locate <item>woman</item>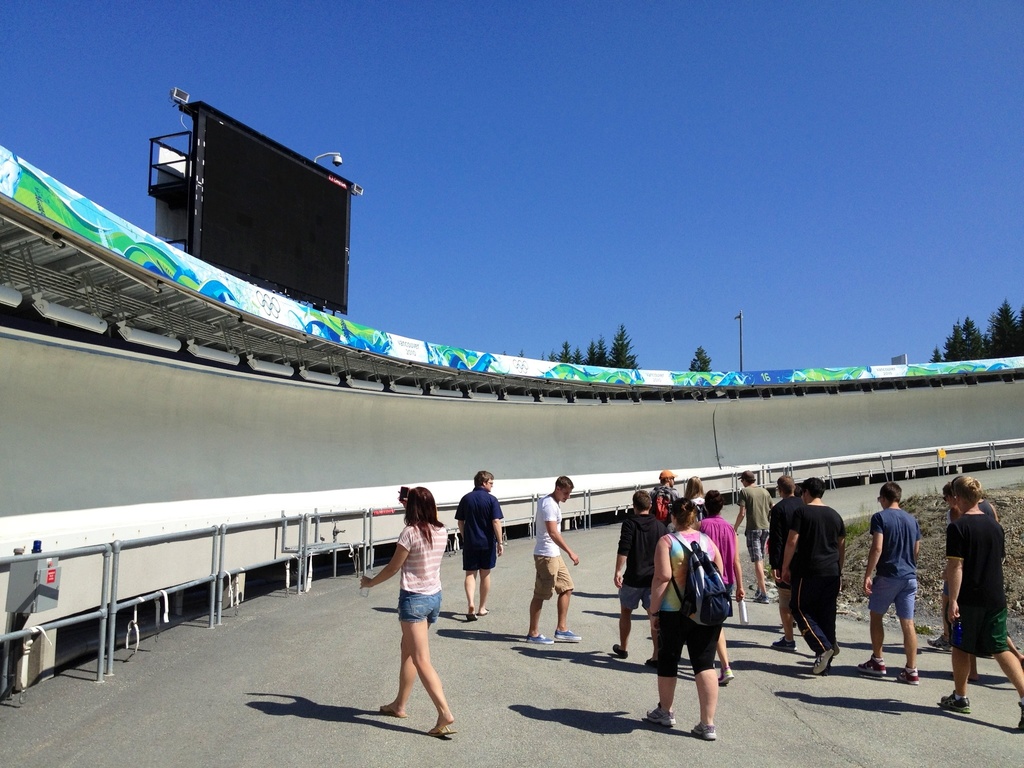
(650, 493, 723, 739)
